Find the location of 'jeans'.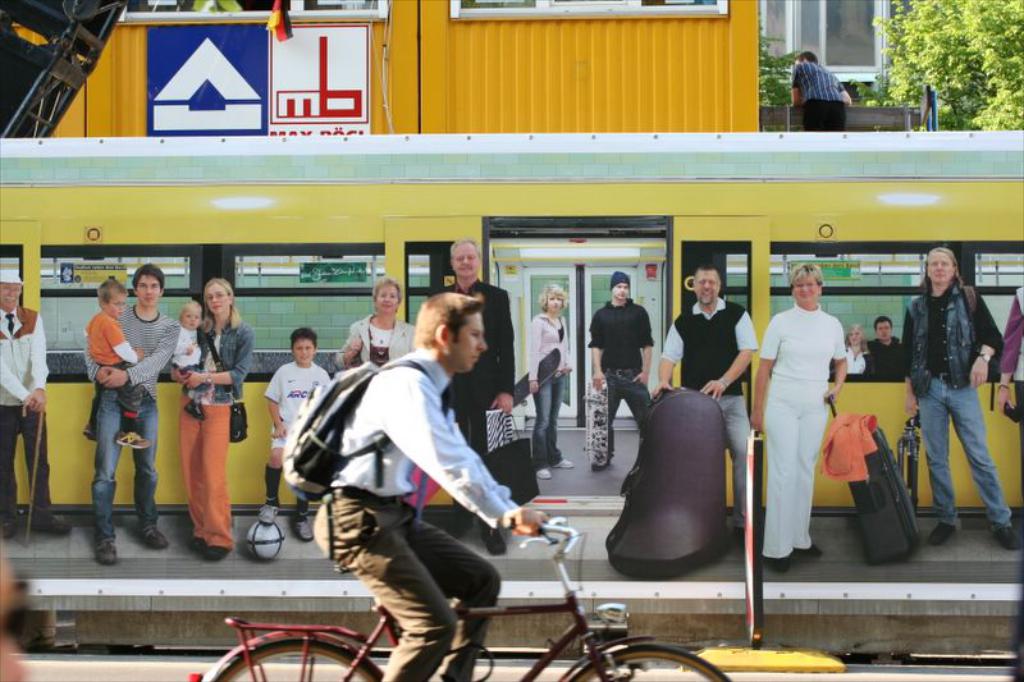
Location: [left=918, top=367, right=1007, bottom=546].
